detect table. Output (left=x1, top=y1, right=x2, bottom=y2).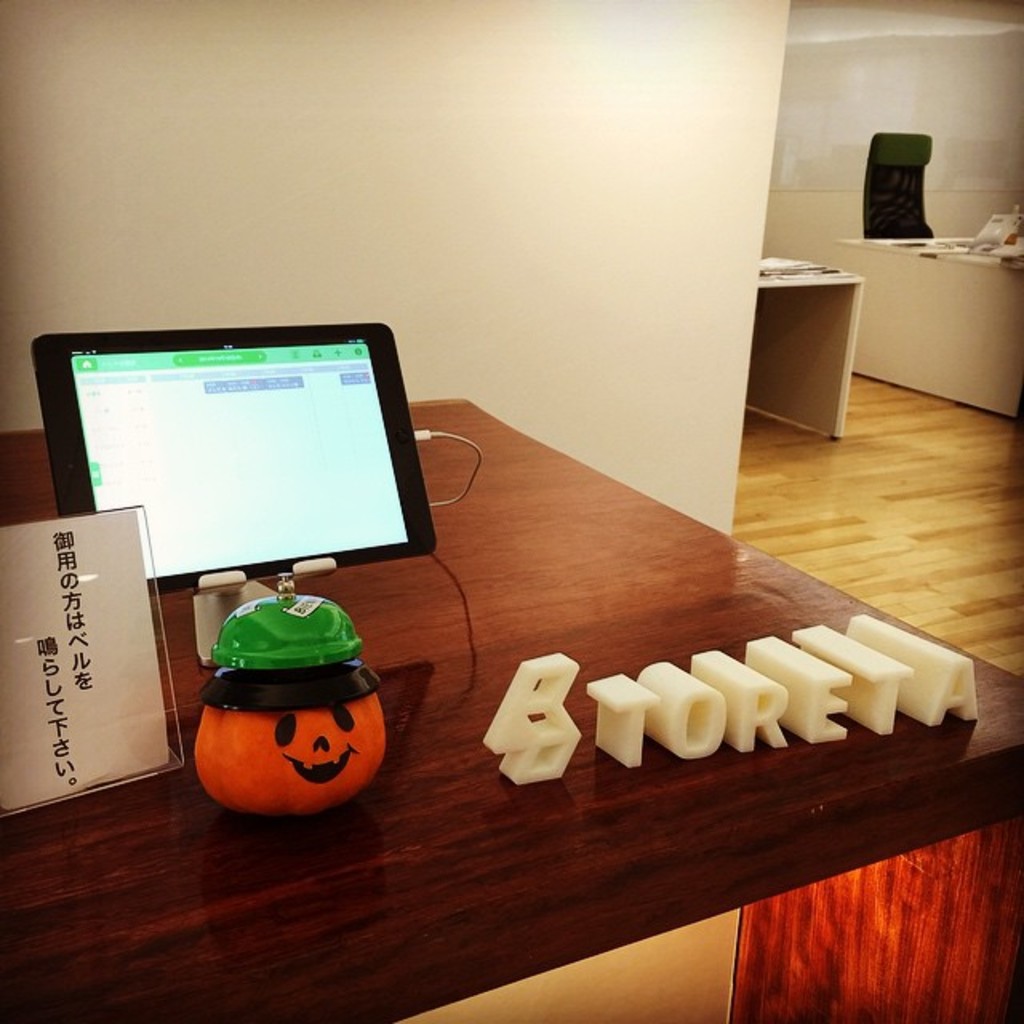
(left=757, top=242, right=869, bottom=438).
